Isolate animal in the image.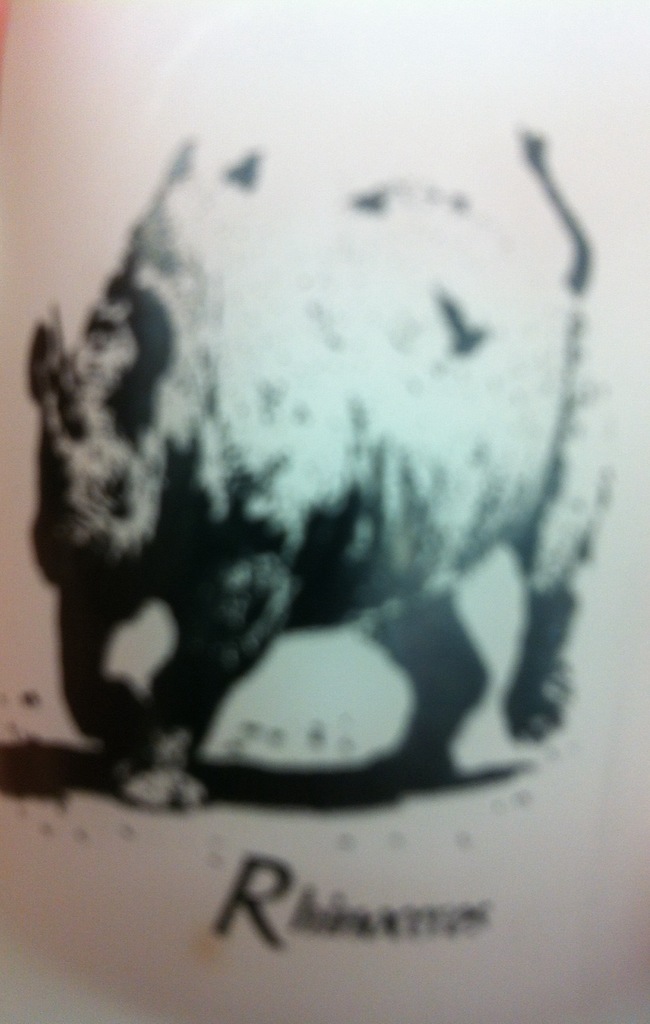
Isolated region: bbox=[9, 134, 629, 818].
